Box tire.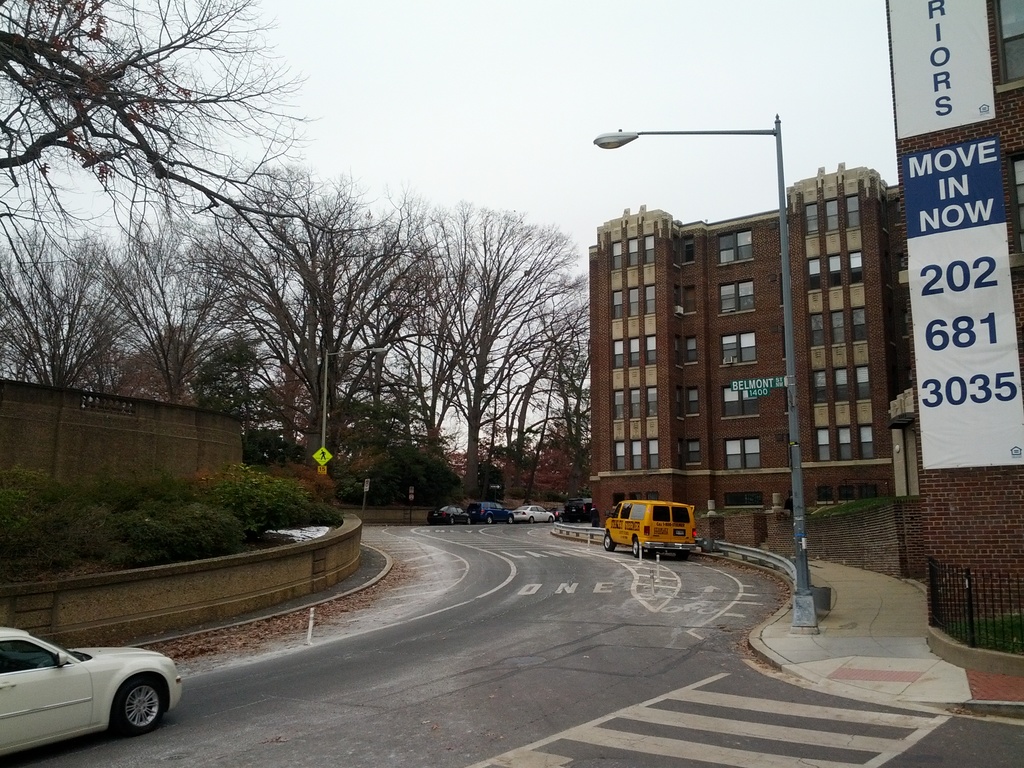
rect(506, 518, 516, 525).
